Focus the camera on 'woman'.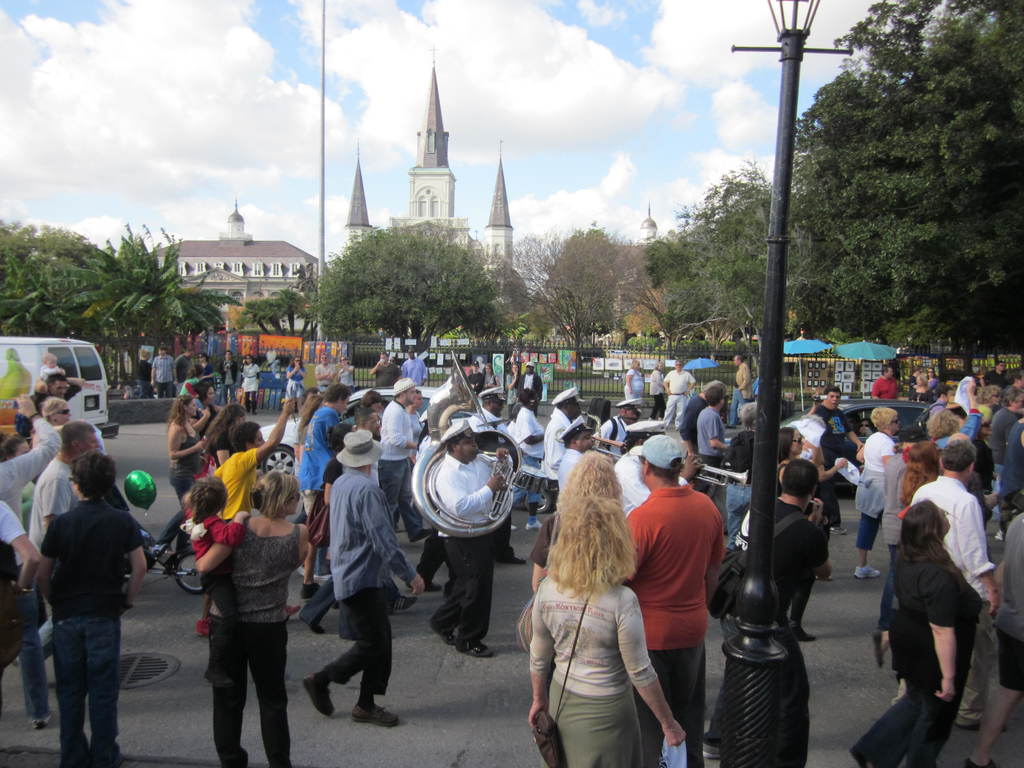
Focus region: [left=506, top=363, right=525, bottom=421].
